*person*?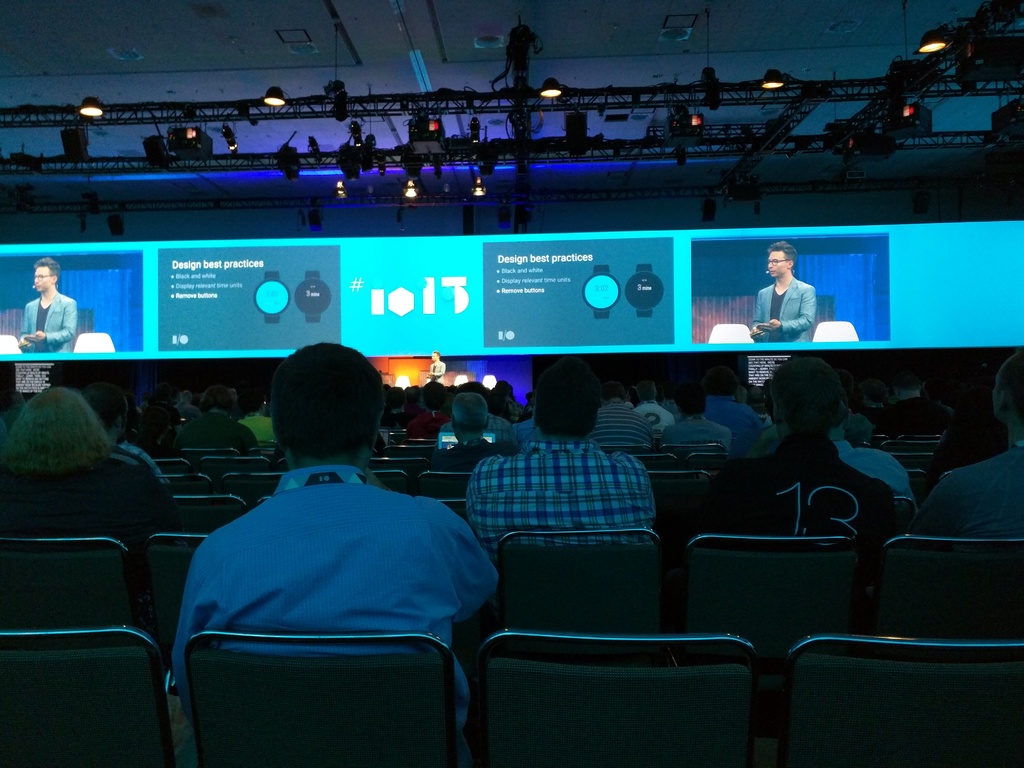
602, 371, 676, 457
